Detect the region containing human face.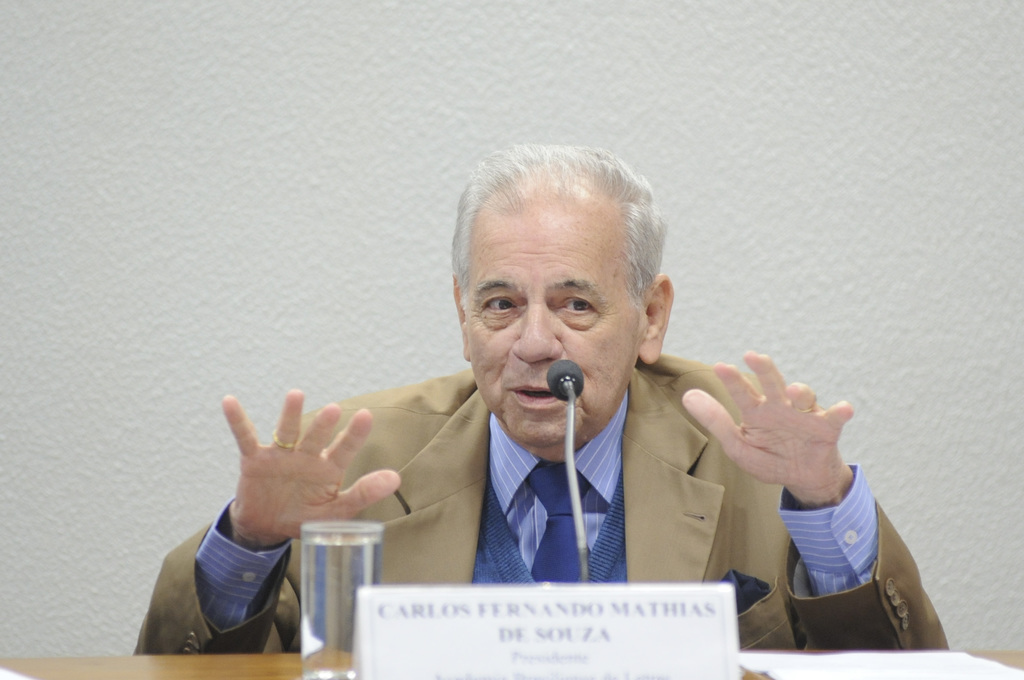
bbox=[467, 190, 636, 455].
